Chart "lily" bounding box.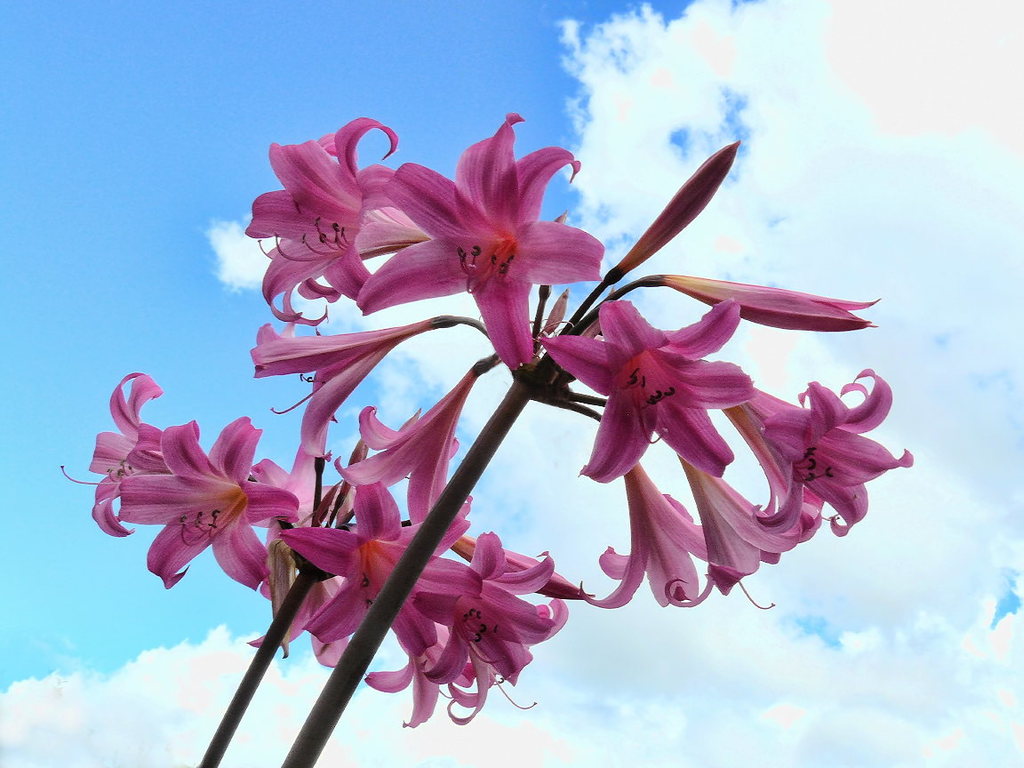
Charted: [281, 522, 479, 629].
